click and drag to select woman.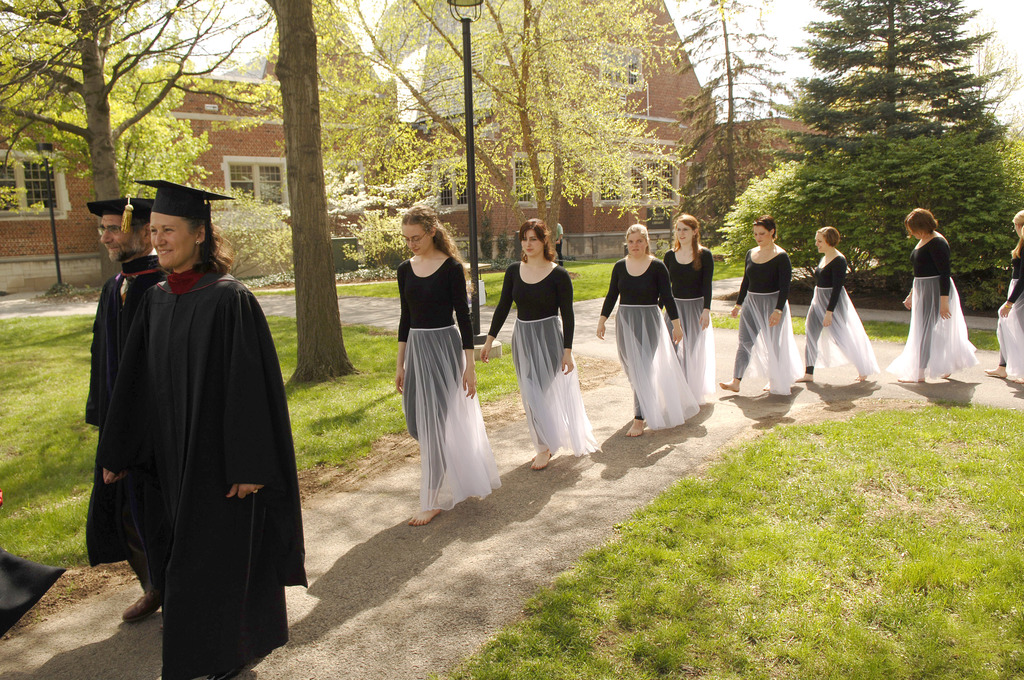
Selection: Rect(794, 219, 896, 389).
